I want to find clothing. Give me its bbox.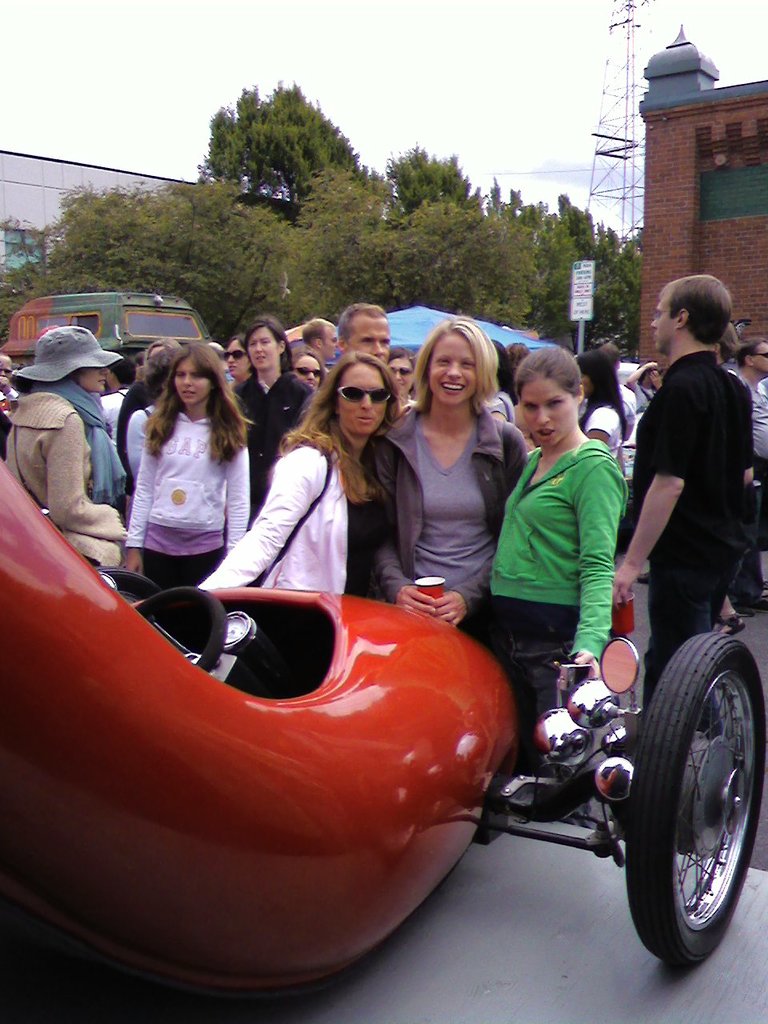
394,401,541,650.
